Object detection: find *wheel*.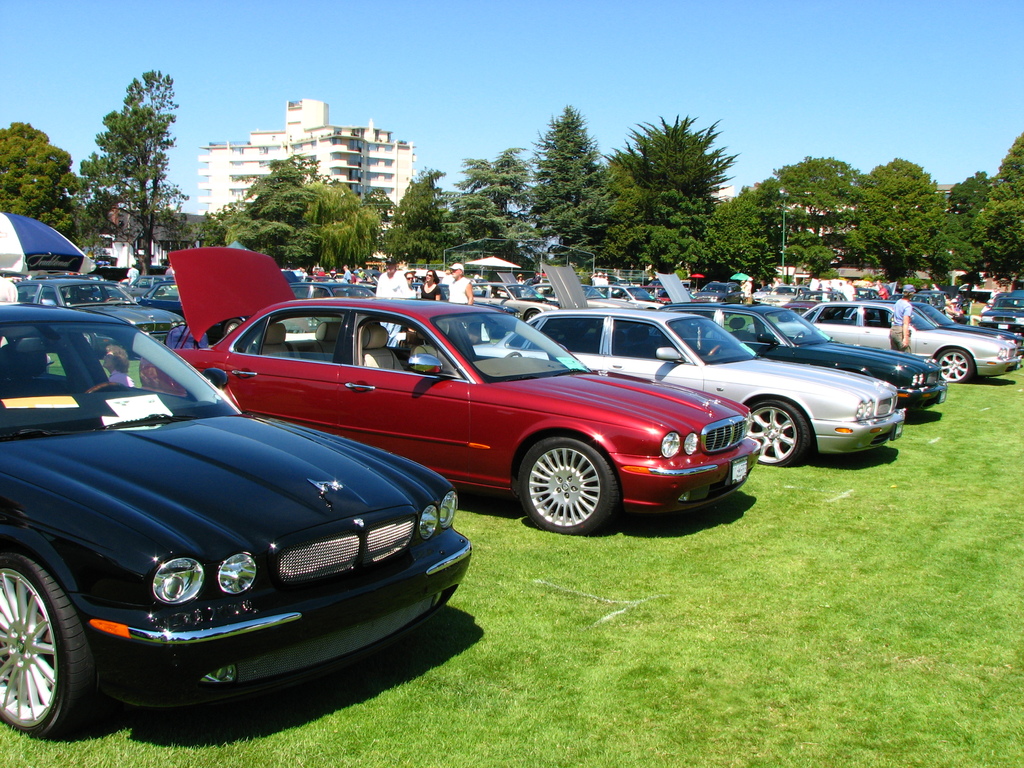
rect(221, 320, 241, 337).
